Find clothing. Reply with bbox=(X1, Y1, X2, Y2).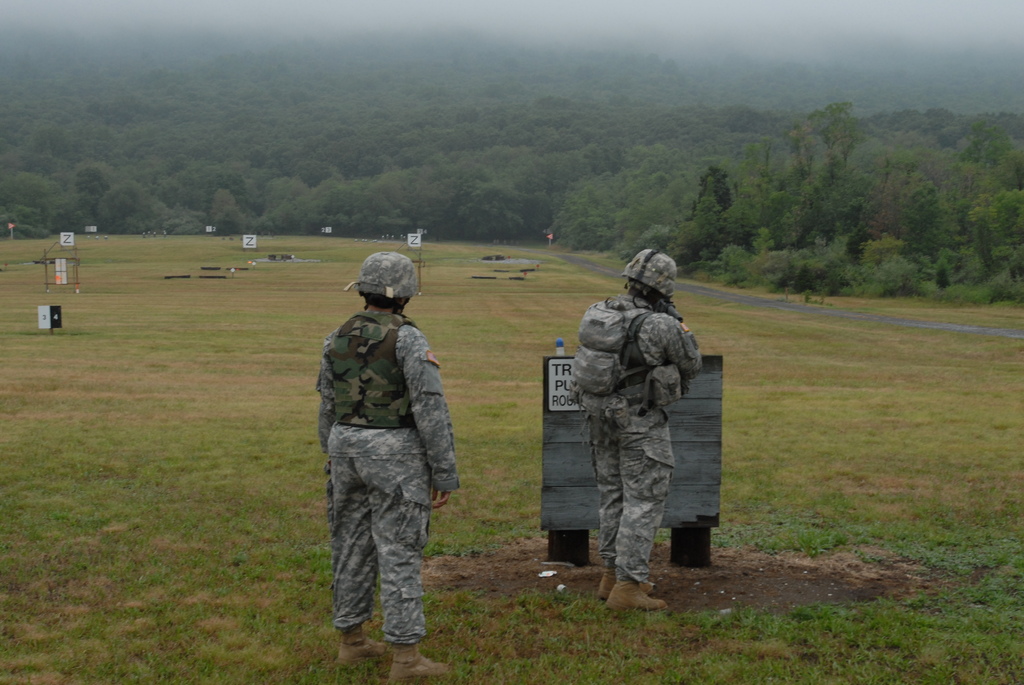
bbox=(586, 283, 690, 587).
